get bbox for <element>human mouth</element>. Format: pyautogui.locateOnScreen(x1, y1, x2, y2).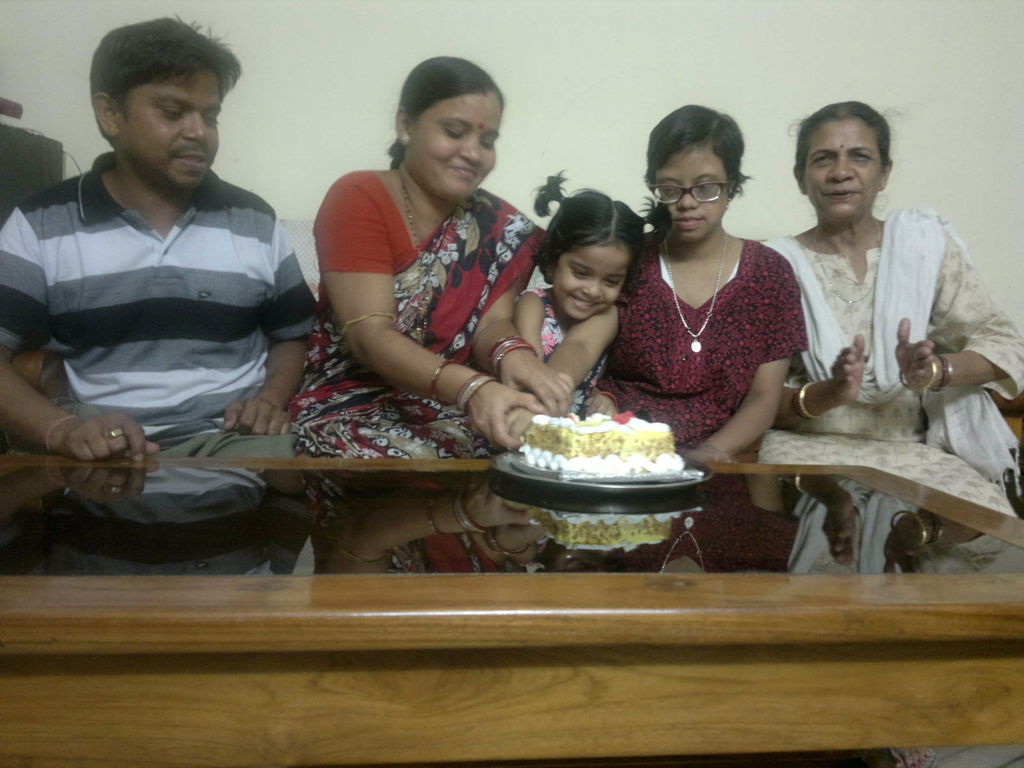
pyautogui.locateOnScreen(572, 288, 604, 311).
